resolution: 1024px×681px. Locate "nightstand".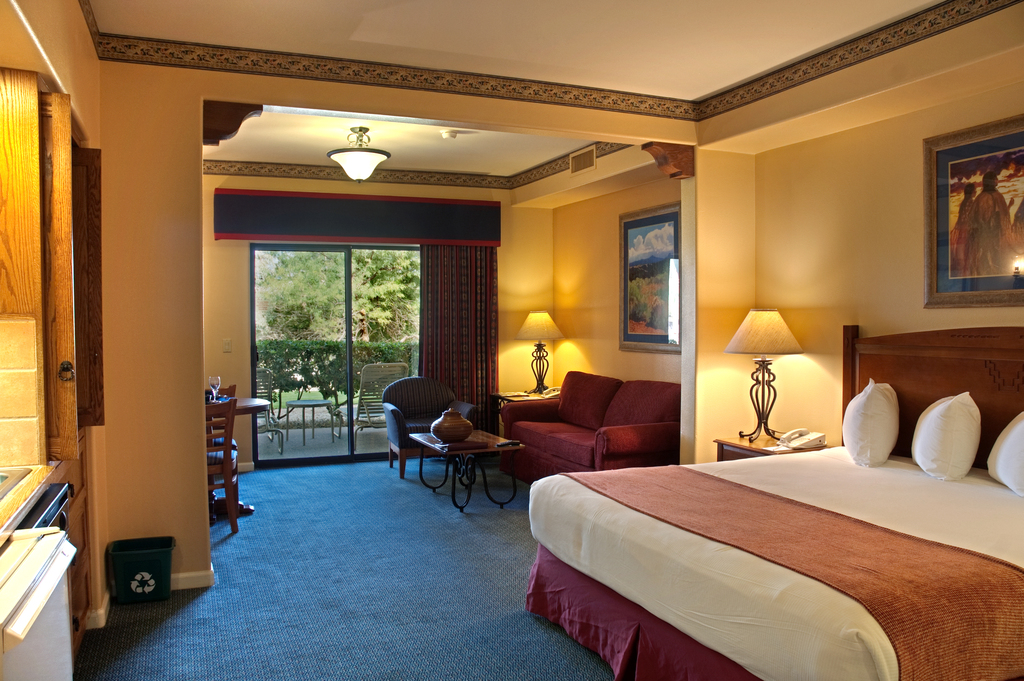
(714, 434, 826, 459).
